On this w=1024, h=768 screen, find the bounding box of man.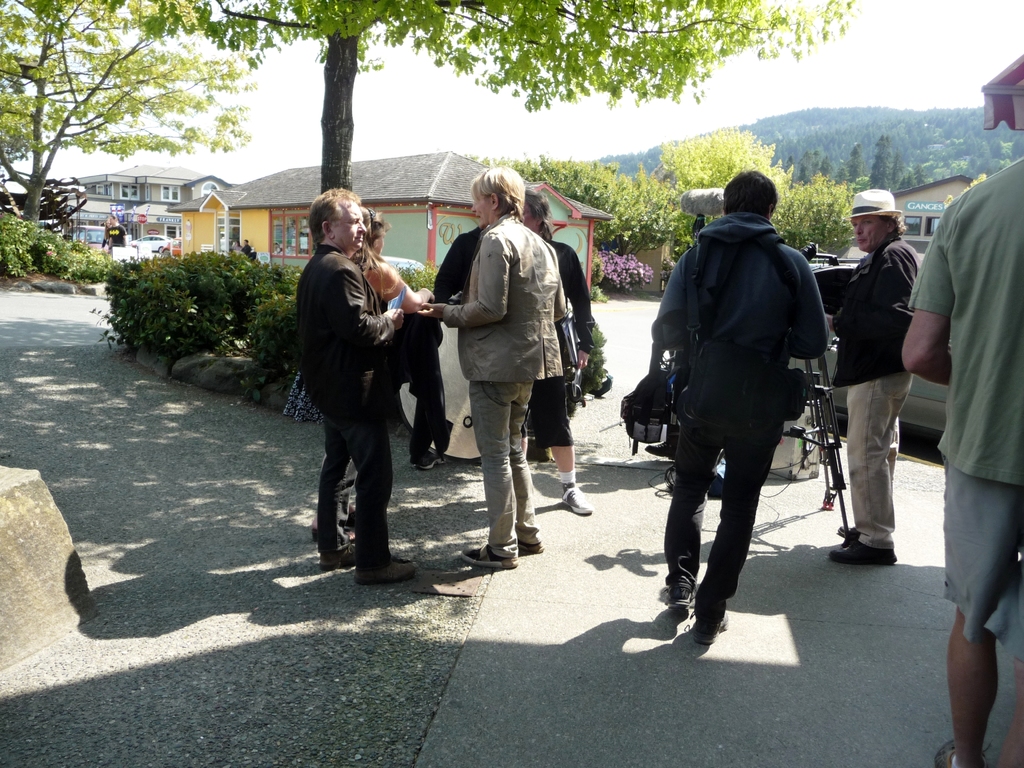
Bounding box: {"left": 650, "top": 168, "right": 840, "bottom": 644}.
